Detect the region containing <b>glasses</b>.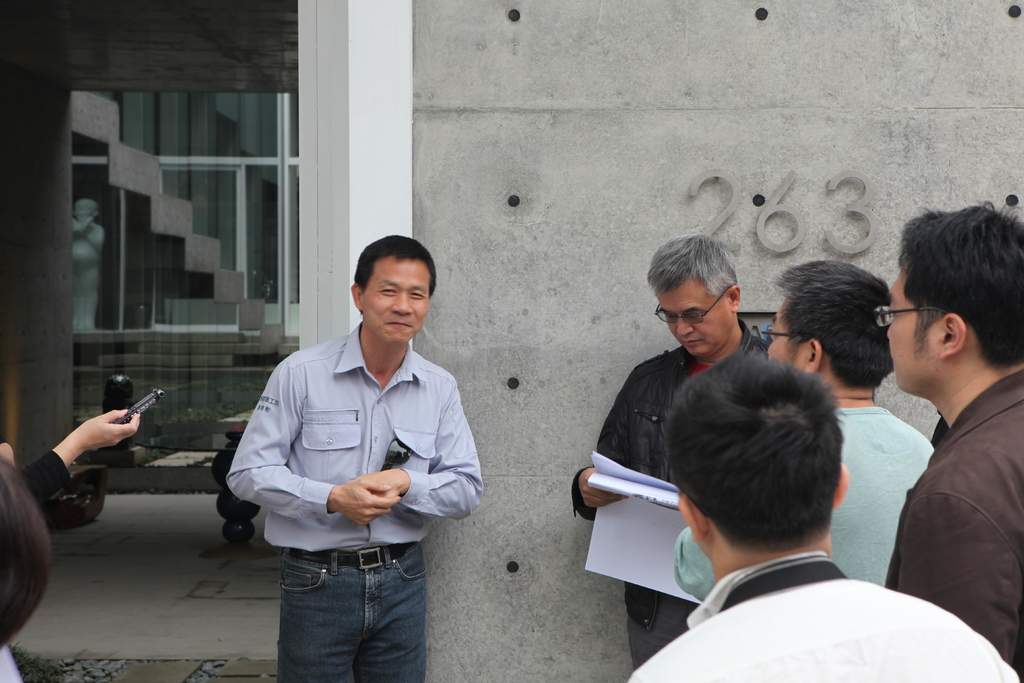
(654,291,732,322).
